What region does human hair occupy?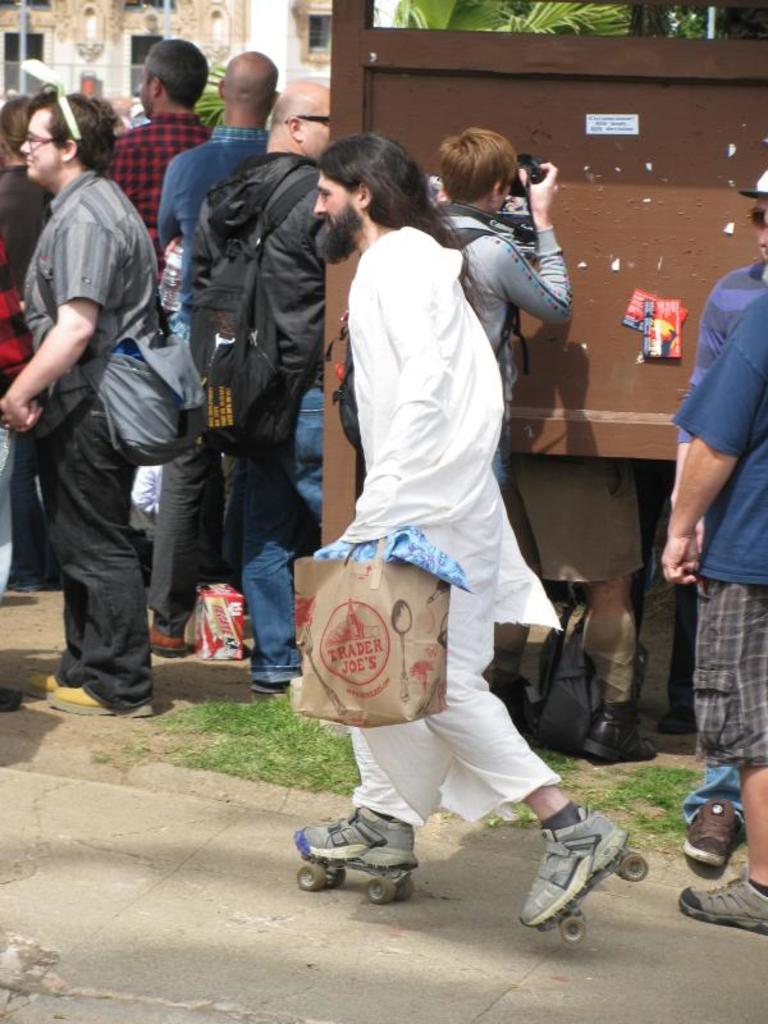
rect(27, 88, 115, 178).
